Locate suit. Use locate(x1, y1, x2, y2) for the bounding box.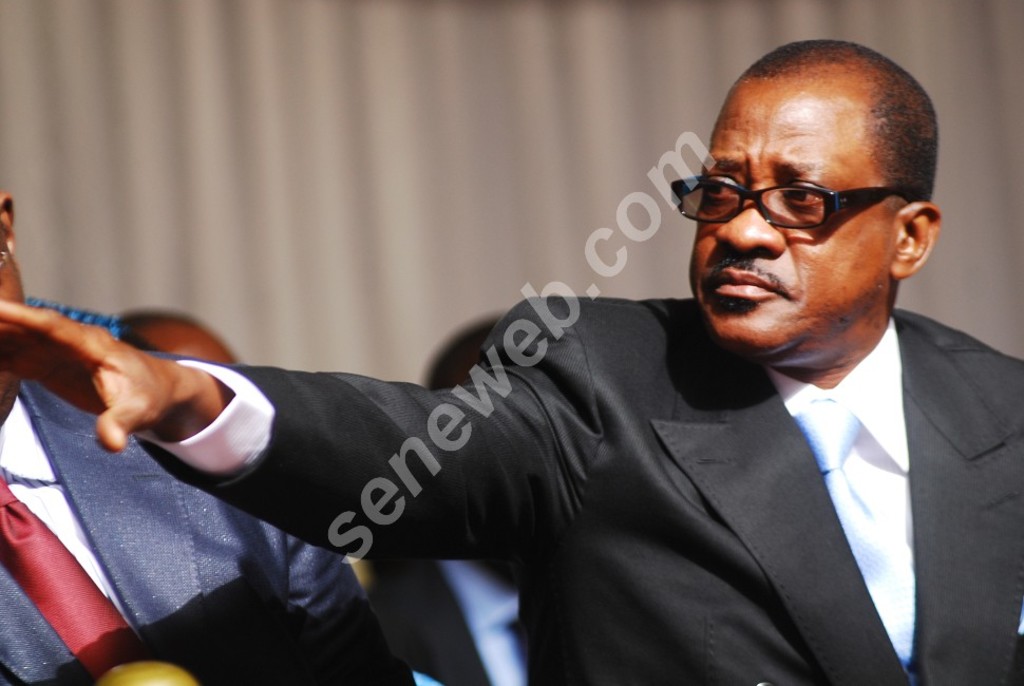
locate(0, 354, 413, 685).
